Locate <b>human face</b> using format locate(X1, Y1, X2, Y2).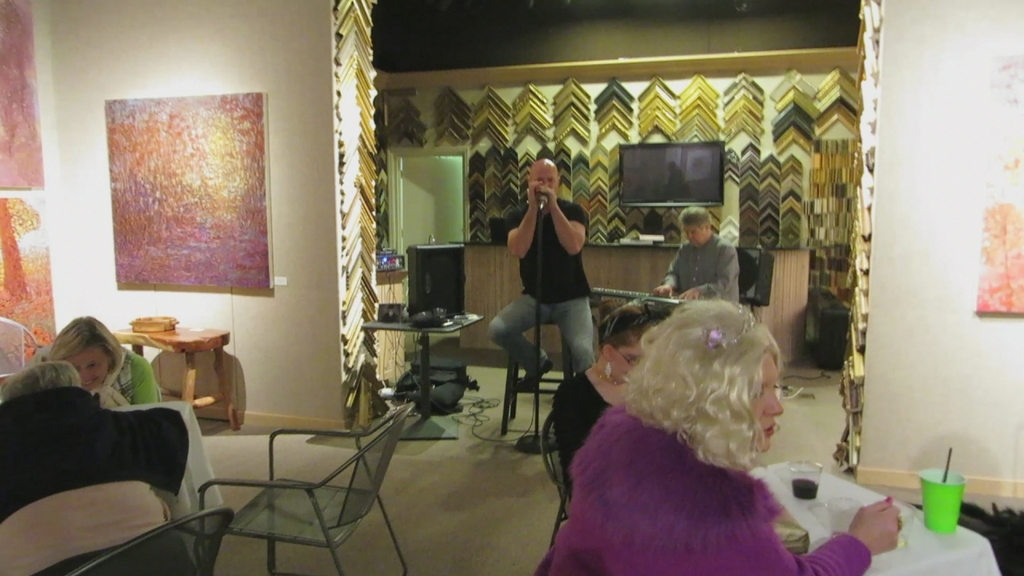
locate(686, 225, 704, 250).
